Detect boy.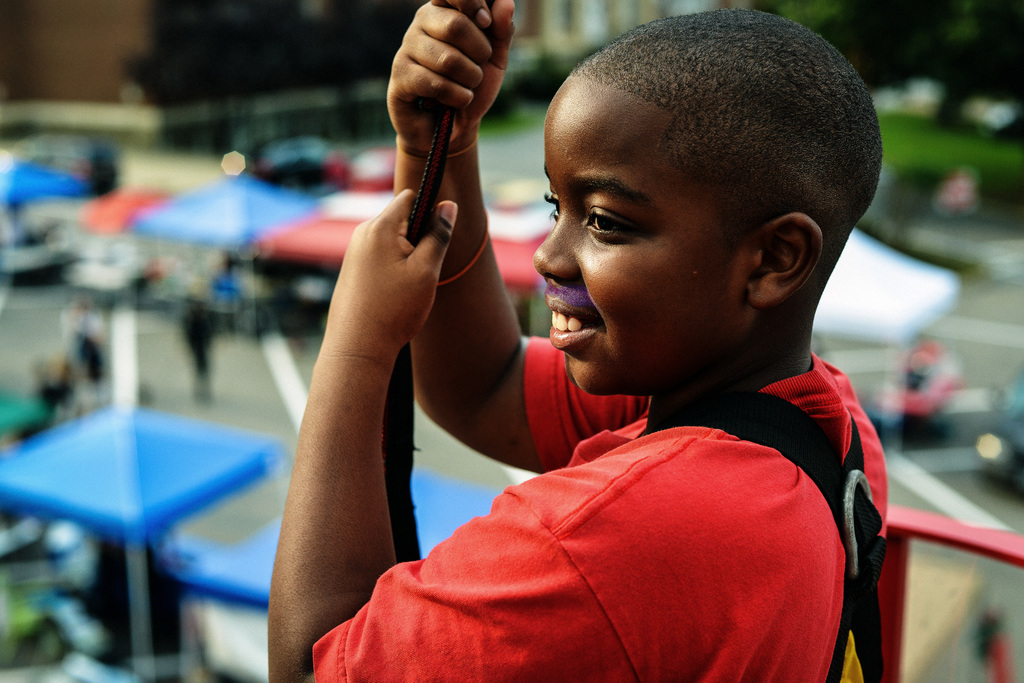
Detected at [269,0,888,682].
